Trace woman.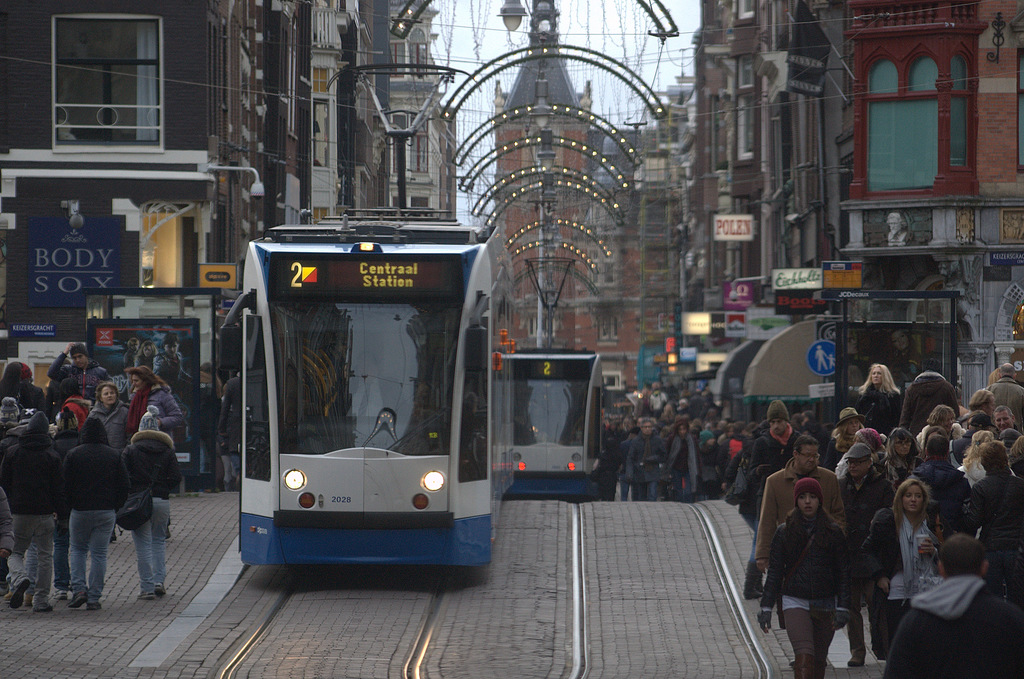
Traced to bbox=(760, 479, 854, 678).
